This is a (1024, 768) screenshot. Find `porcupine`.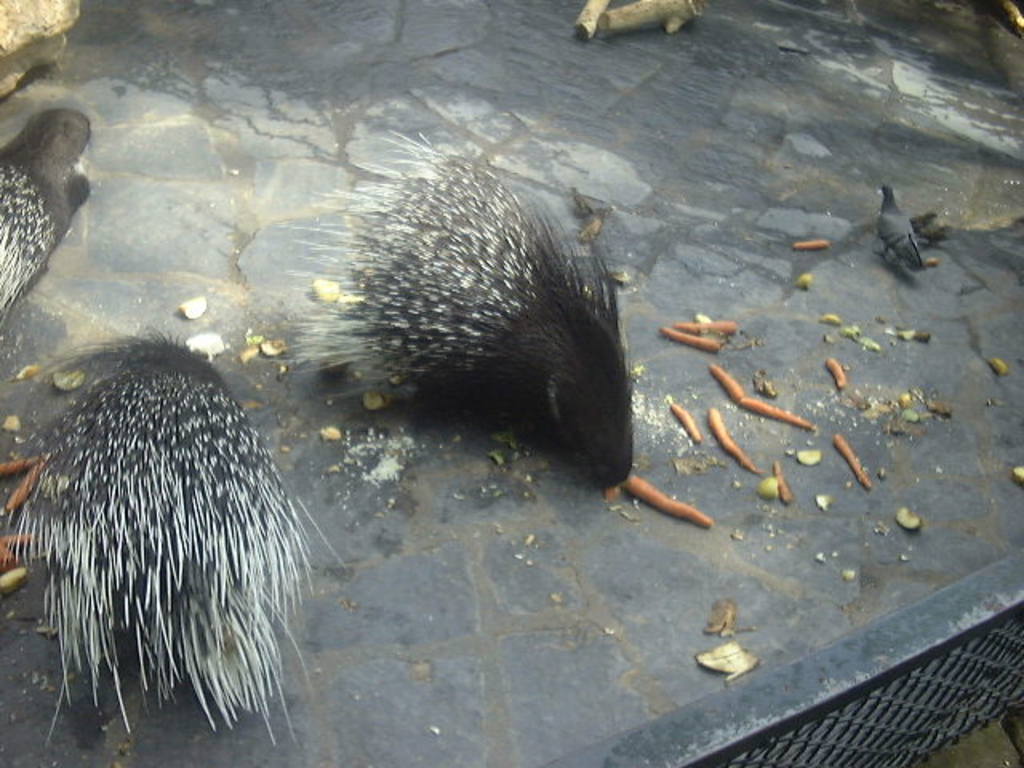
Bounding box: bbox=[2, 333, 347, 742].
